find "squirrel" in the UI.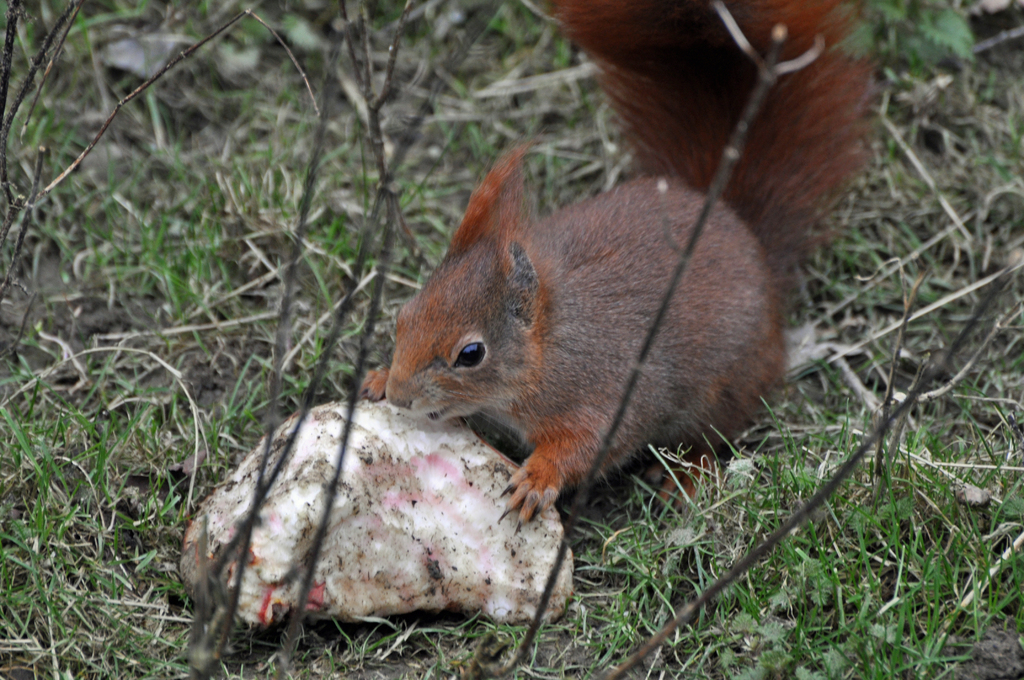
UI element at 351/0/876/512.
